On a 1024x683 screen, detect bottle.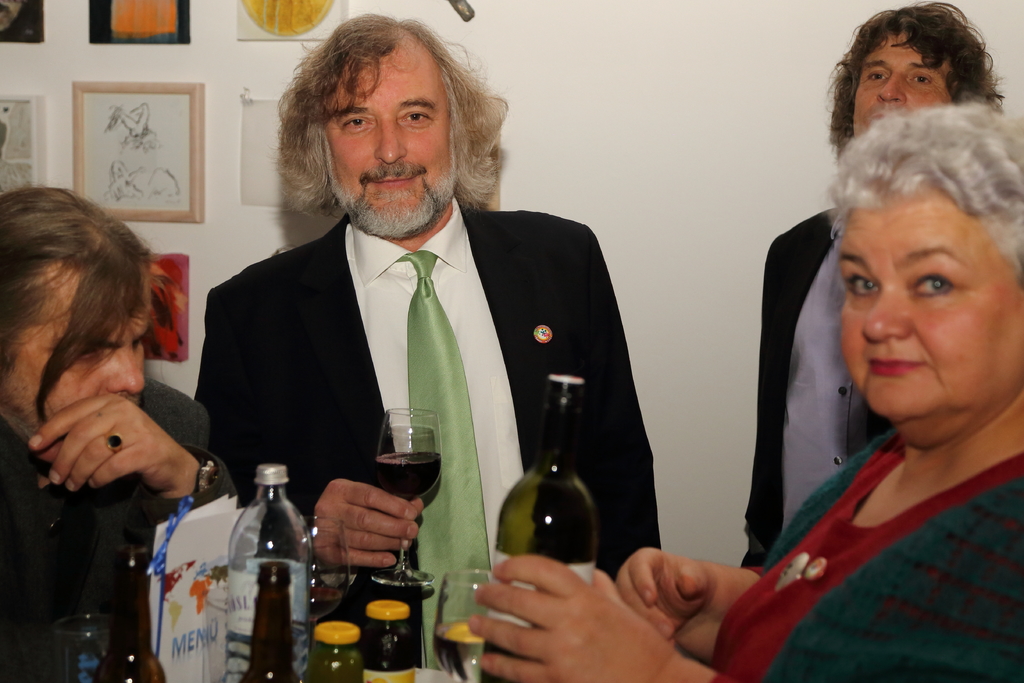
pyautogui.locateOnScreen(479, 373, 596, 682).
